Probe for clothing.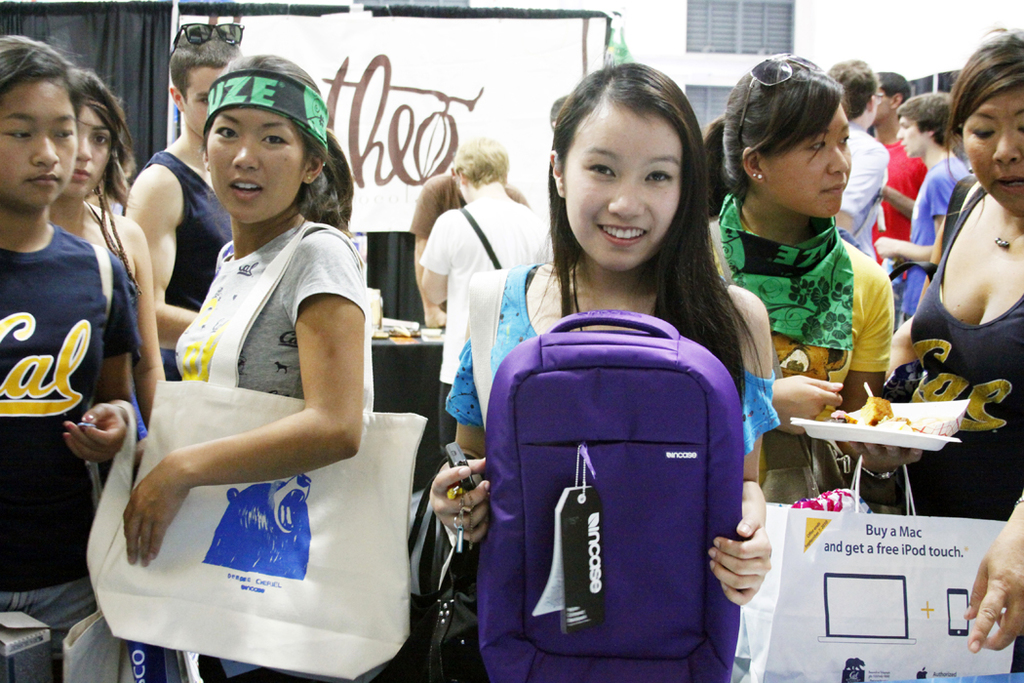
Probe result: 820/111/886/257.
